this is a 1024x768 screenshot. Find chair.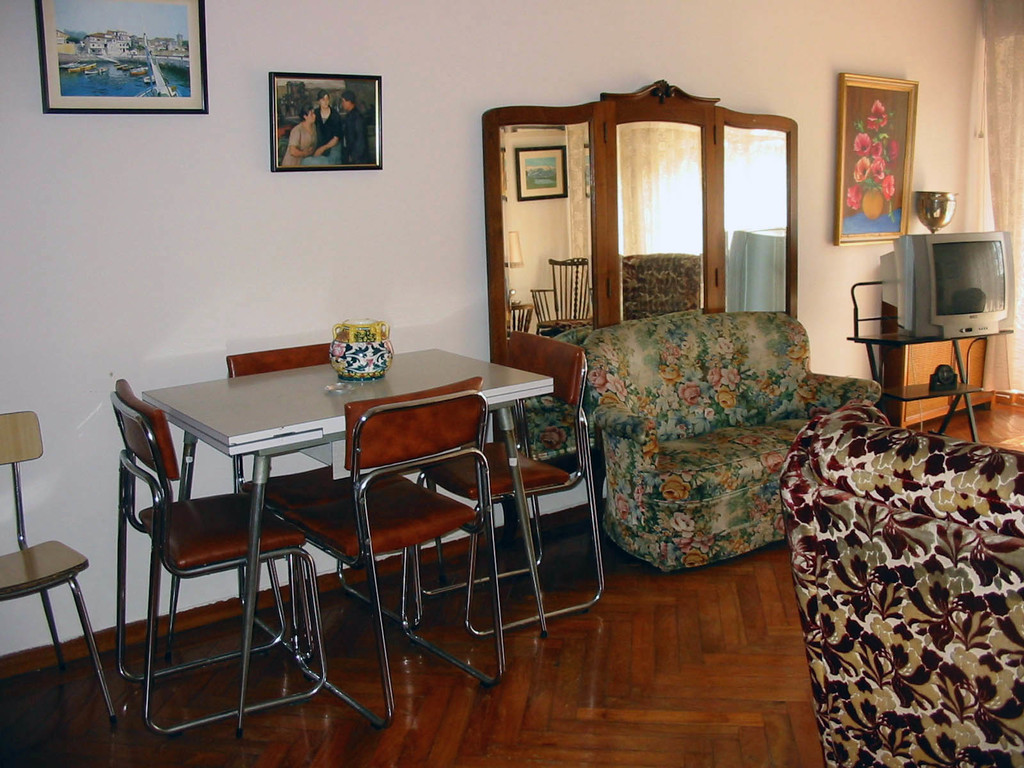
Bounding box: {"left": 117, "top": 390, "right": 295, "bottom": 729}.
